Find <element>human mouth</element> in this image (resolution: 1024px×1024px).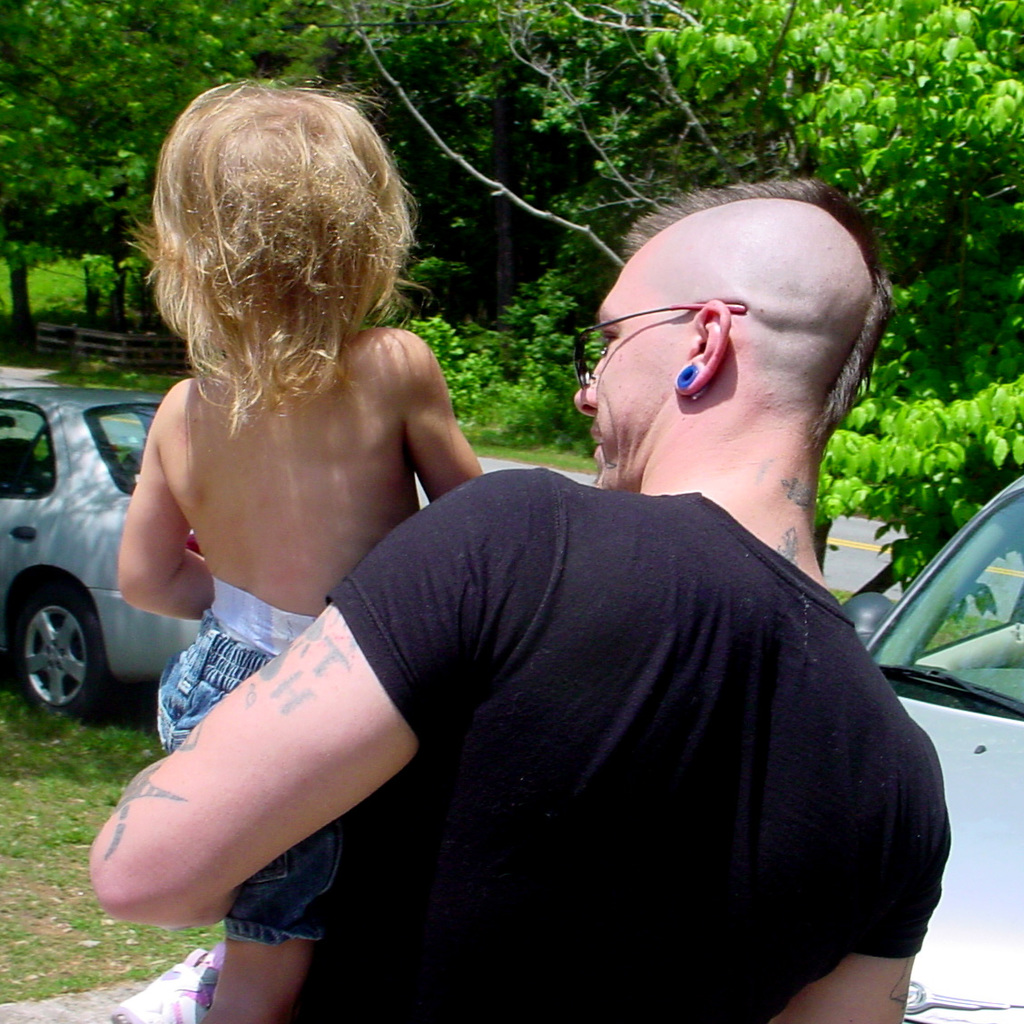
[591,428,612,460].
